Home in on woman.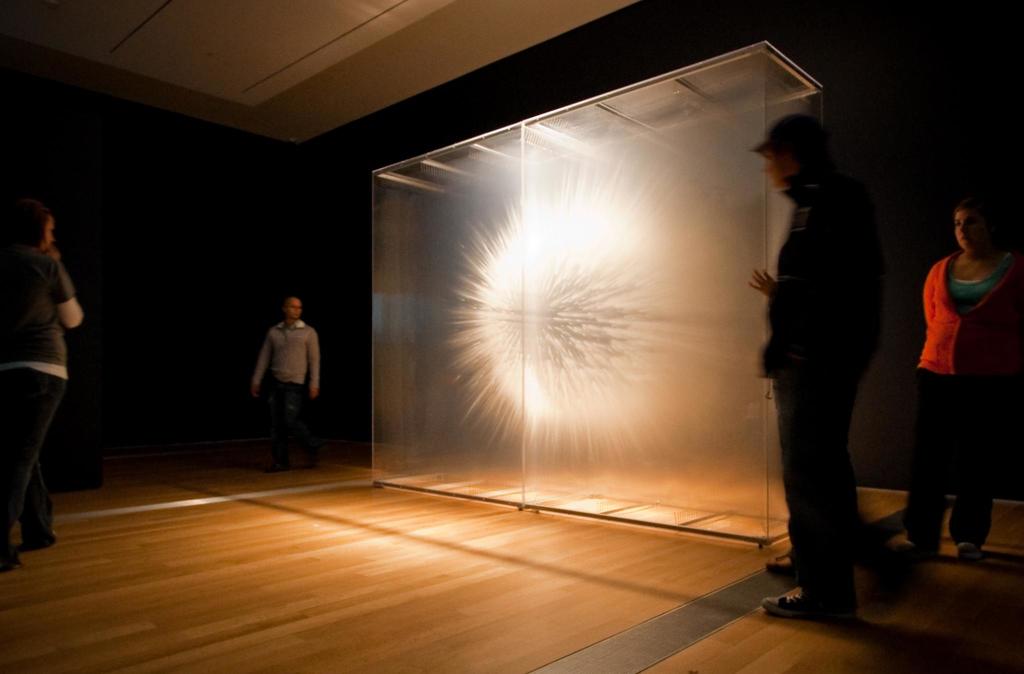
Homed in at {"x1": 0, "y1": 195, "x2": 84, "y2": 570}.
